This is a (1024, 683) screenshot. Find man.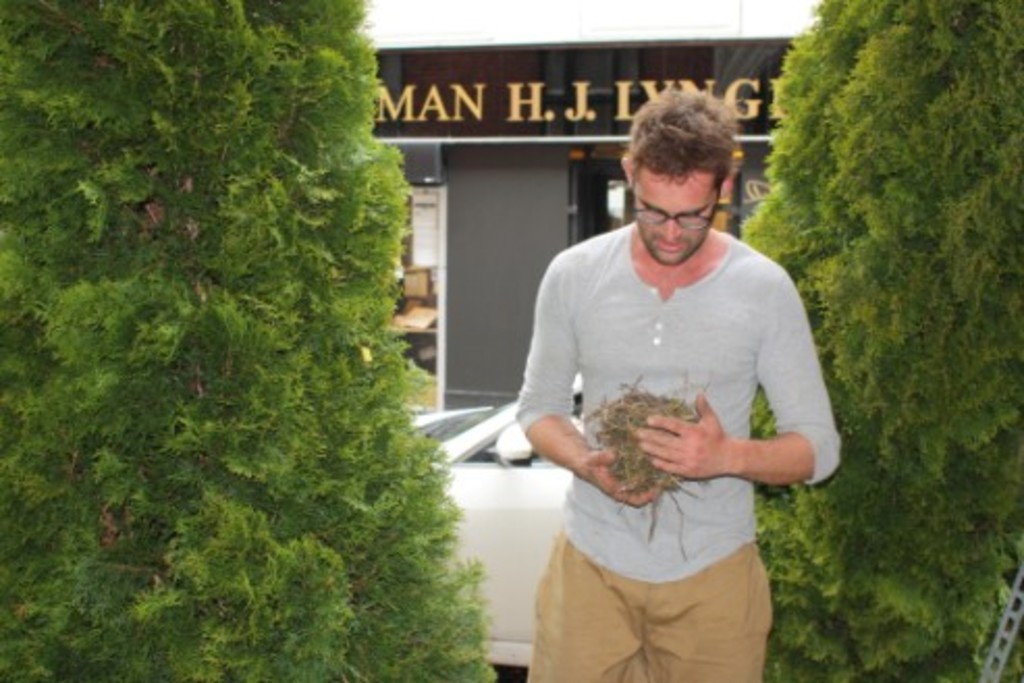
Bounding box: <box>486,62,837,664</box>.
